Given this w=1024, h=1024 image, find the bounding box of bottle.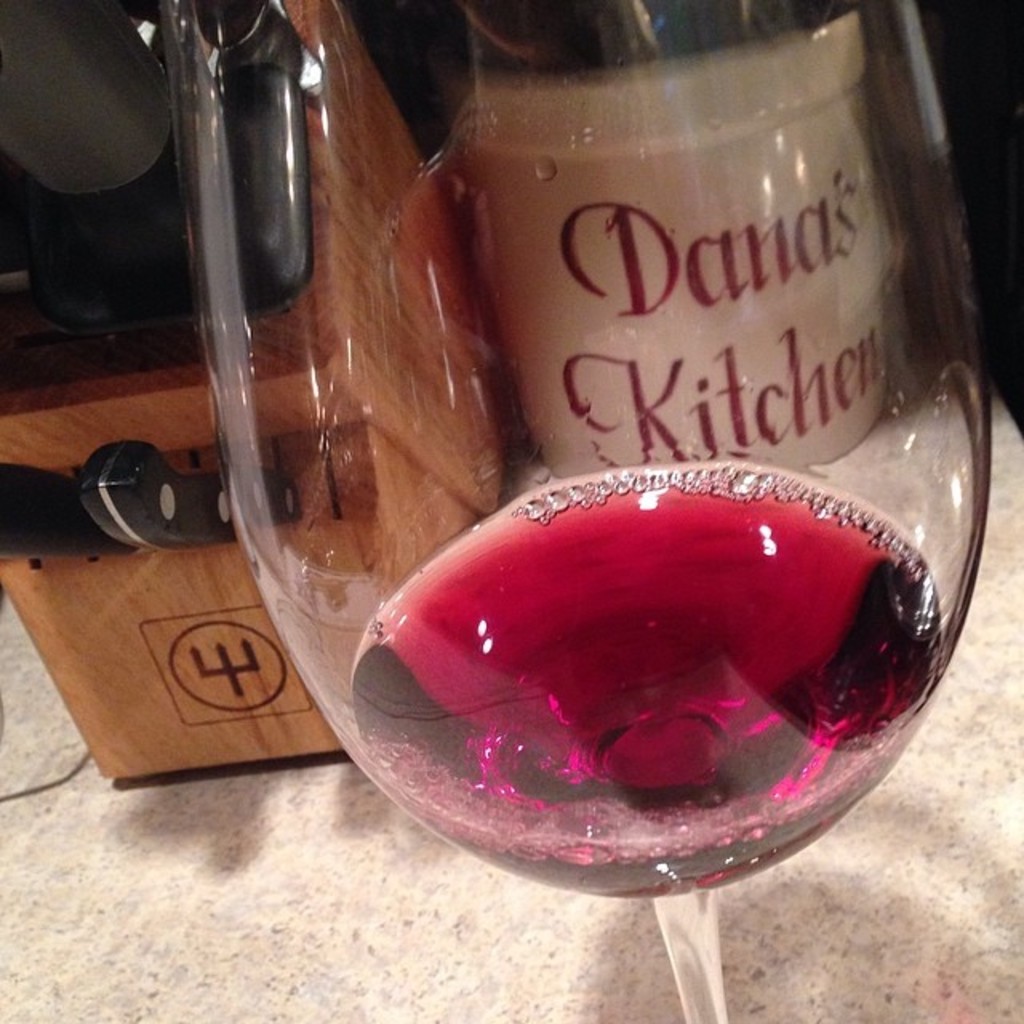
(x1=438, y1=0, x2=933, y2=494).
